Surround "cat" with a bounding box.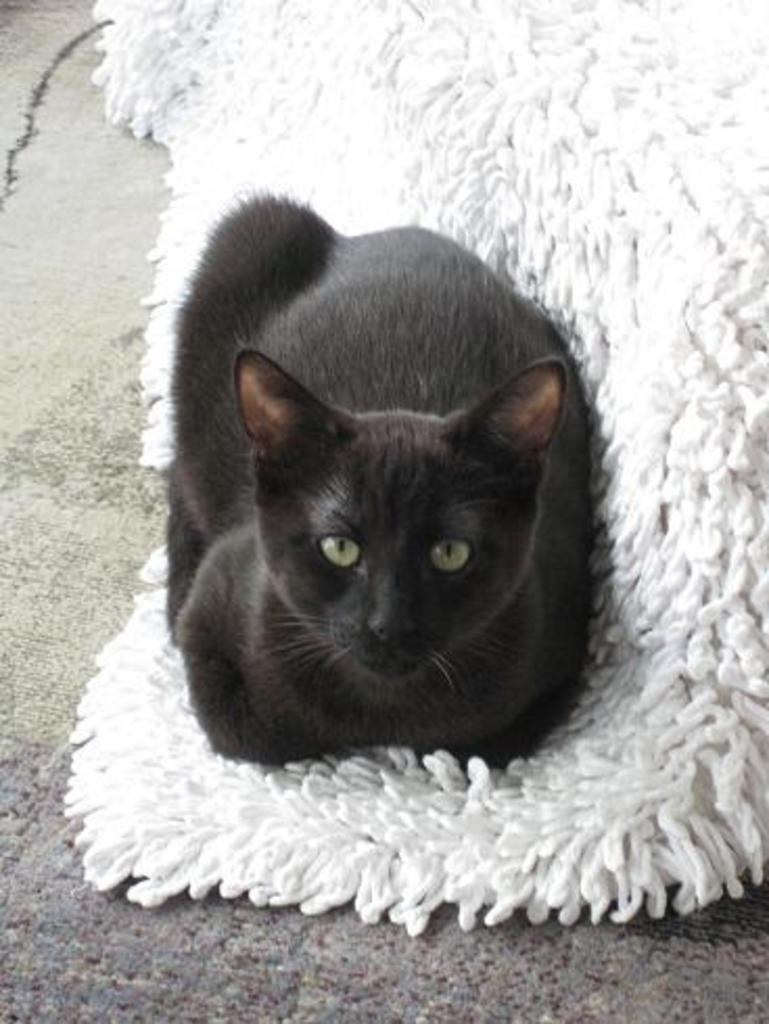
[x1=161, y1=180, x2=598, y2=761].
